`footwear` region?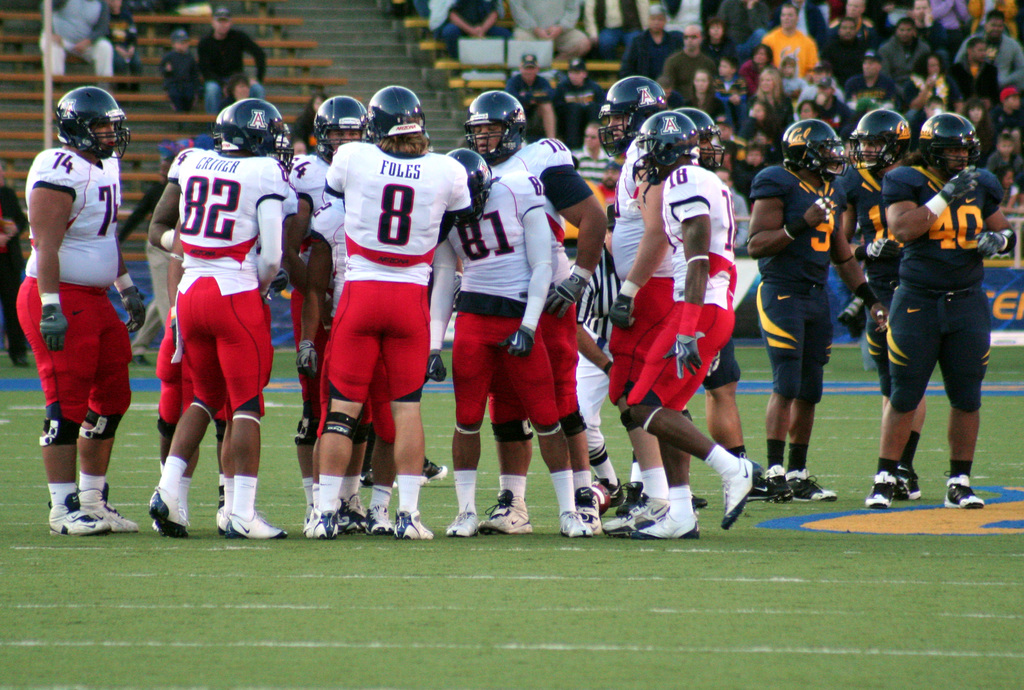
(left=596, top=481, right=621, bottom=509)
